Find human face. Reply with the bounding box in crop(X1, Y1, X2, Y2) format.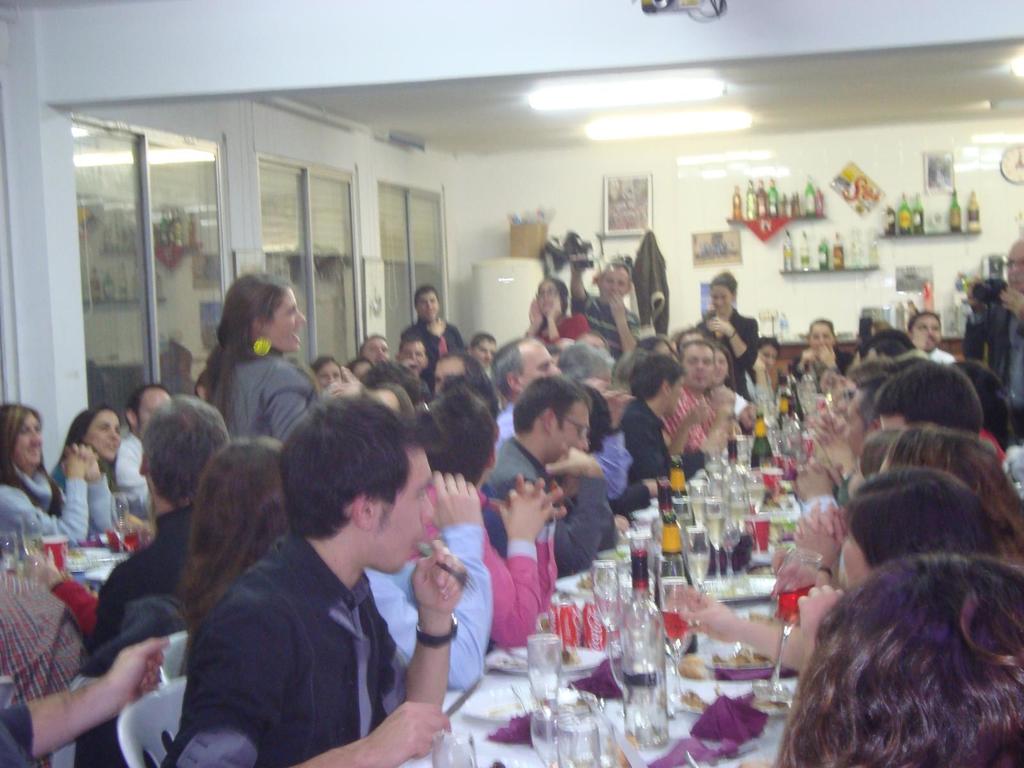
crop(413, 347, 458, 410).
